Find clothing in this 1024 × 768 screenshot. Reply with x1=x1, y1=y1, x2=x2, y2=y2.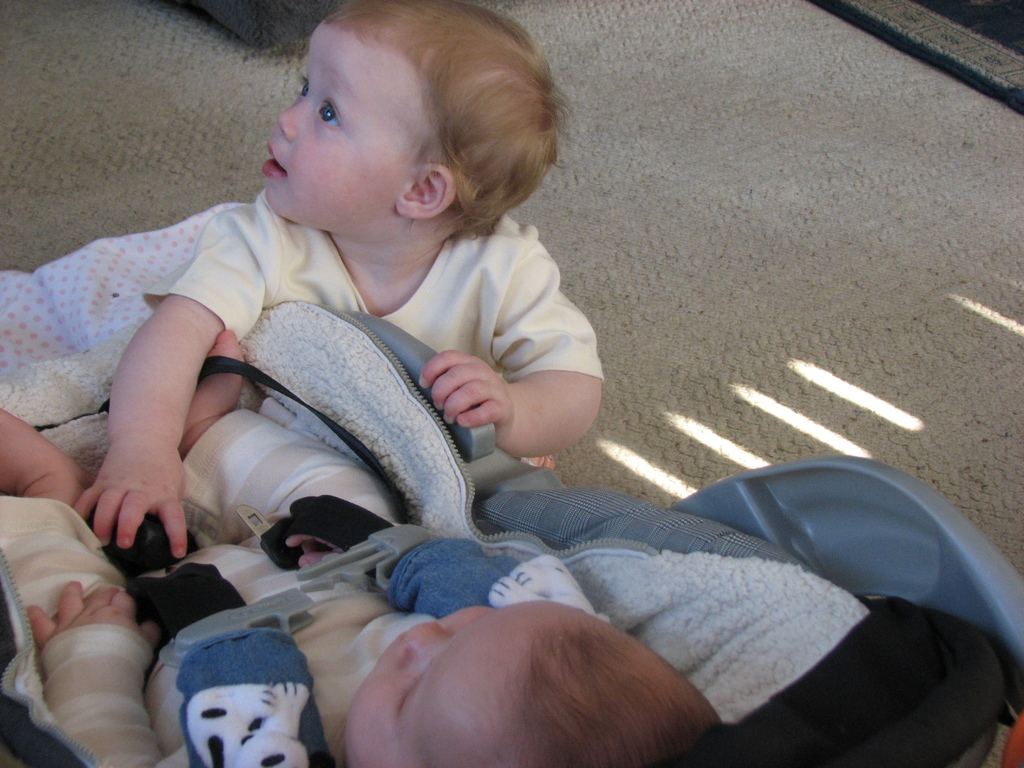
x1=130, y1=179, x2=611, y2=479.
